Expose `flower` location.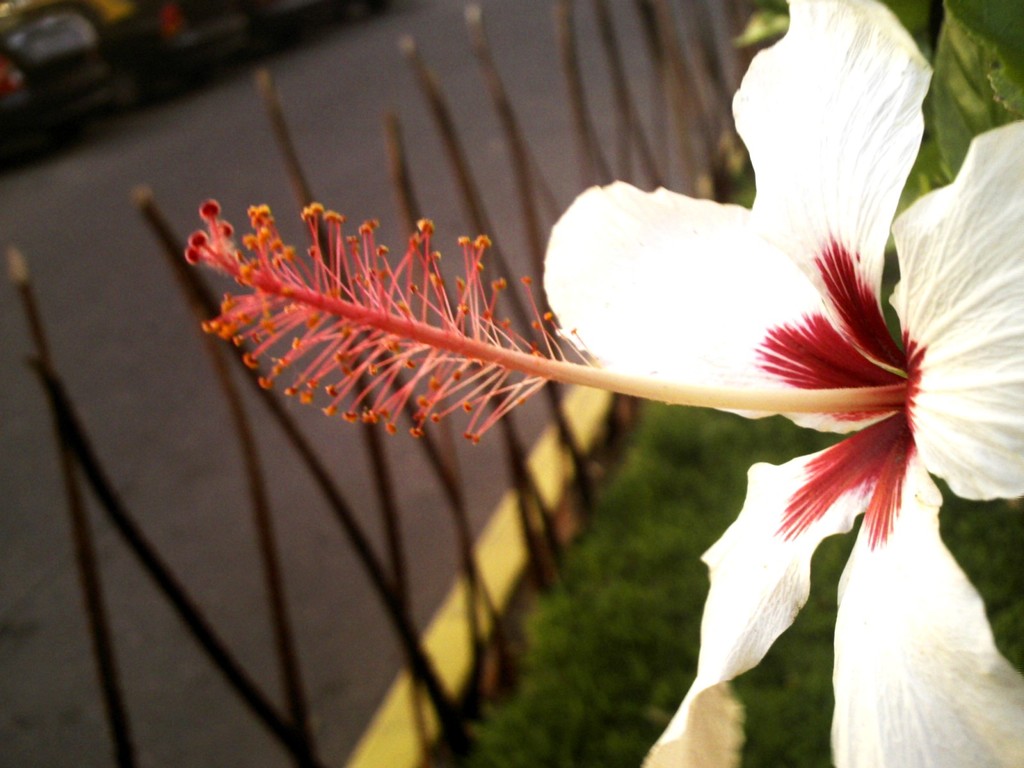
Exposed at 181,167,625,463.
